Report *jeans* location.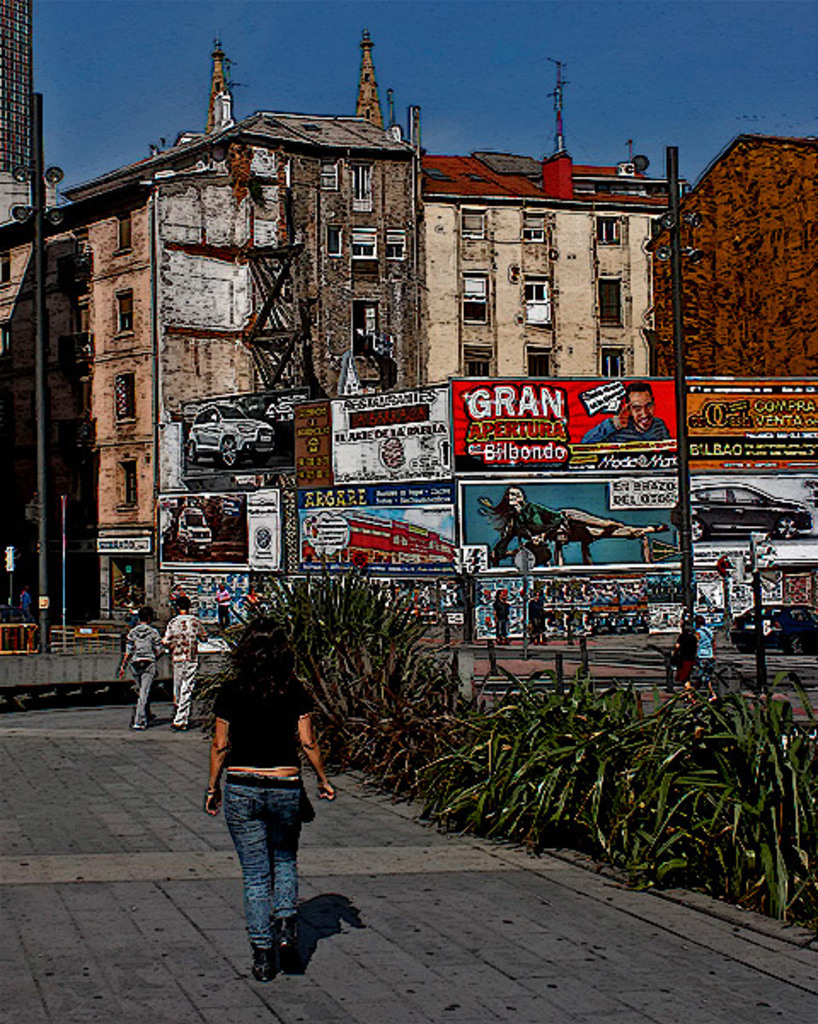
Report: left=216, top=775, right=329, bottom=985.
